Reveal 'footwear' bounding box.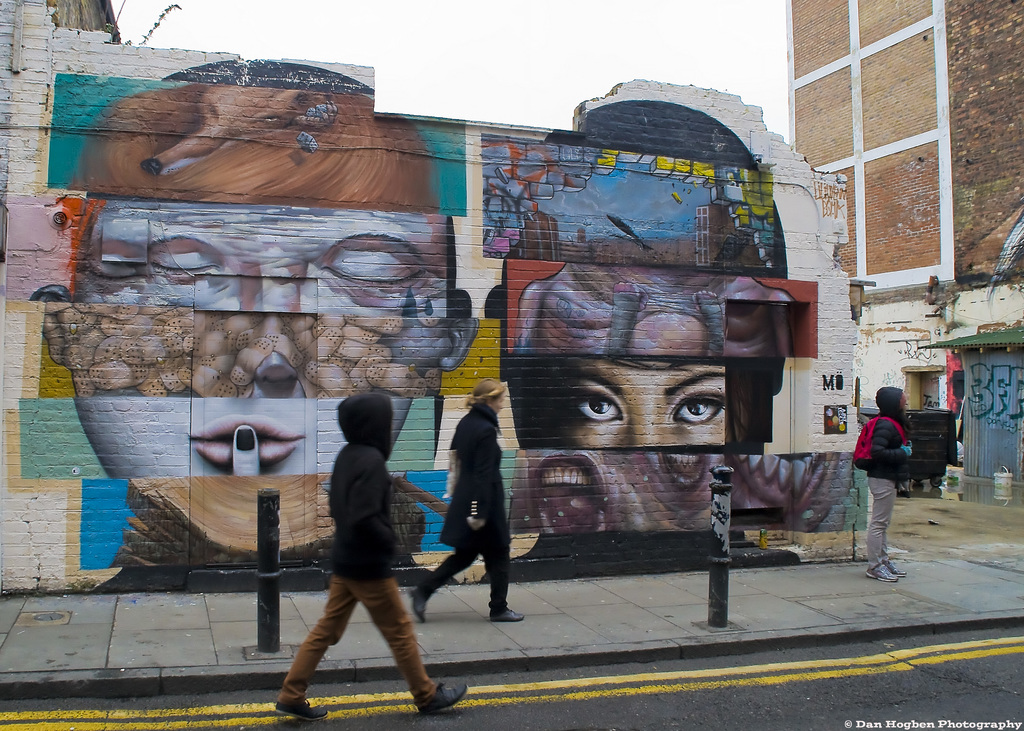
Revealed: region(412, 677, 468, 714).
